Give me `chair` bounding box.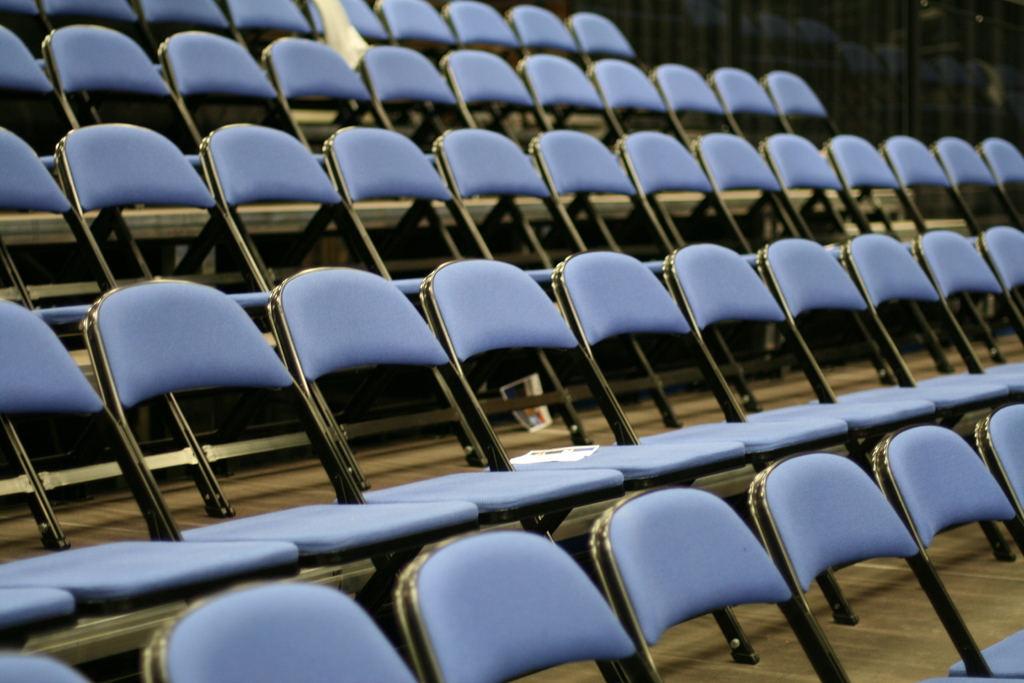
select_region(504, 0, 590, 133).
